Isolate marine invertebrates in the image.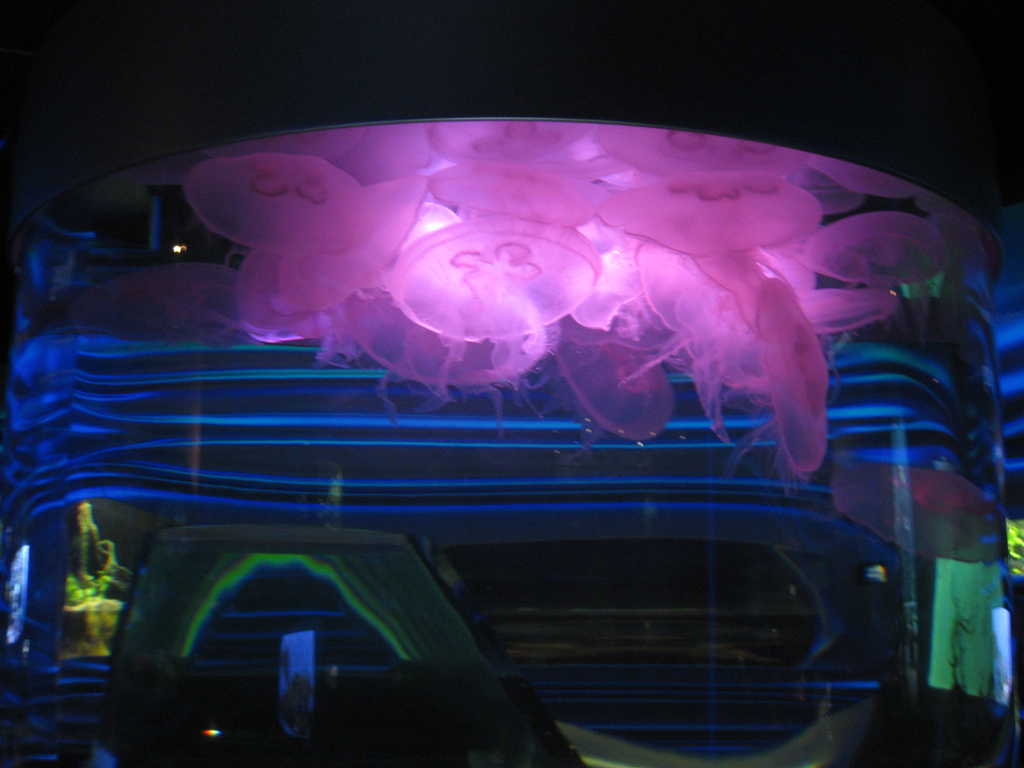
Isolated region: (742,246,845,479).
